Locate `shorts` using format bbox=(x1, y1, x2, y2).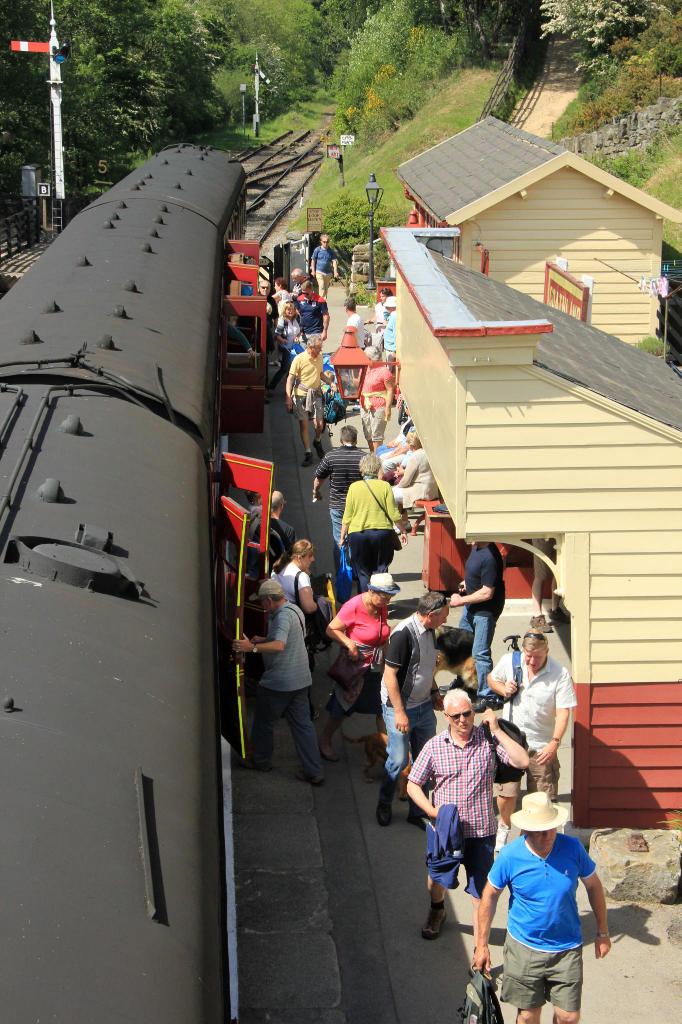
bbox=(452, 835, 501, 893).
